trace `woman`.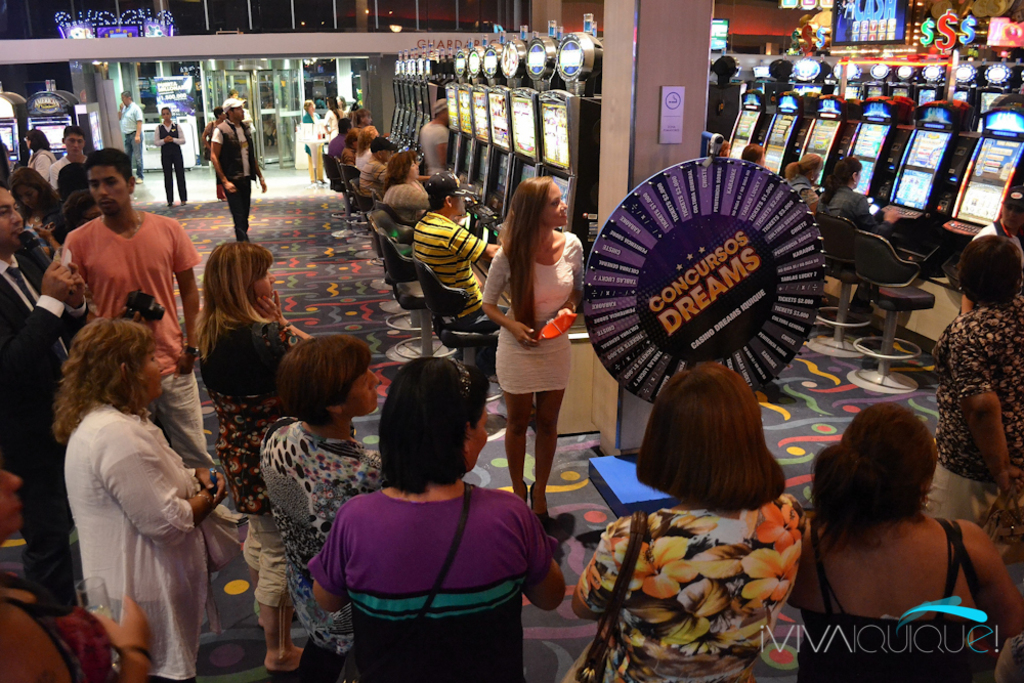
Traced to (186,242,319,676).
